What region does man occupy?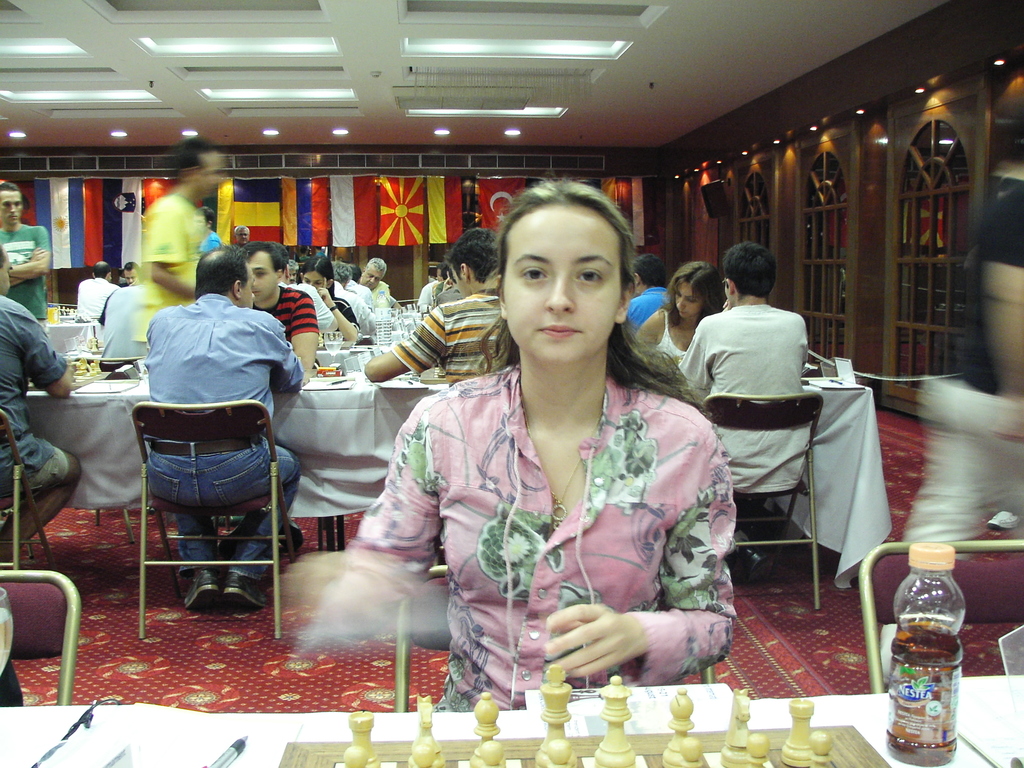
<box>0,248,78,565</box>.
